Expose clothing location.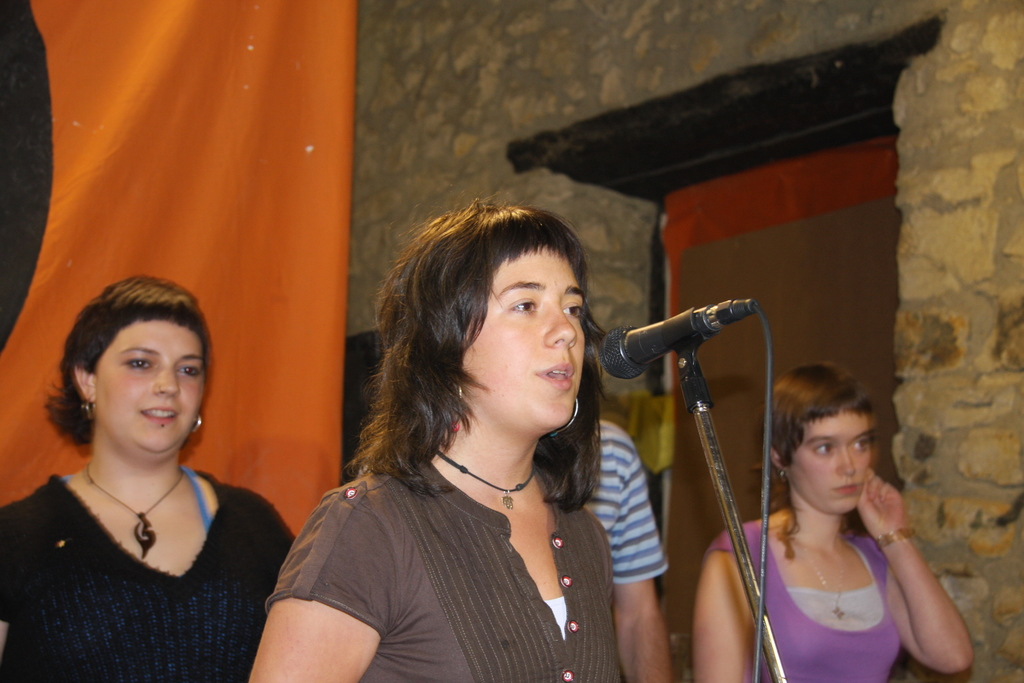
Exposed at [257, 386, 684, 668].
